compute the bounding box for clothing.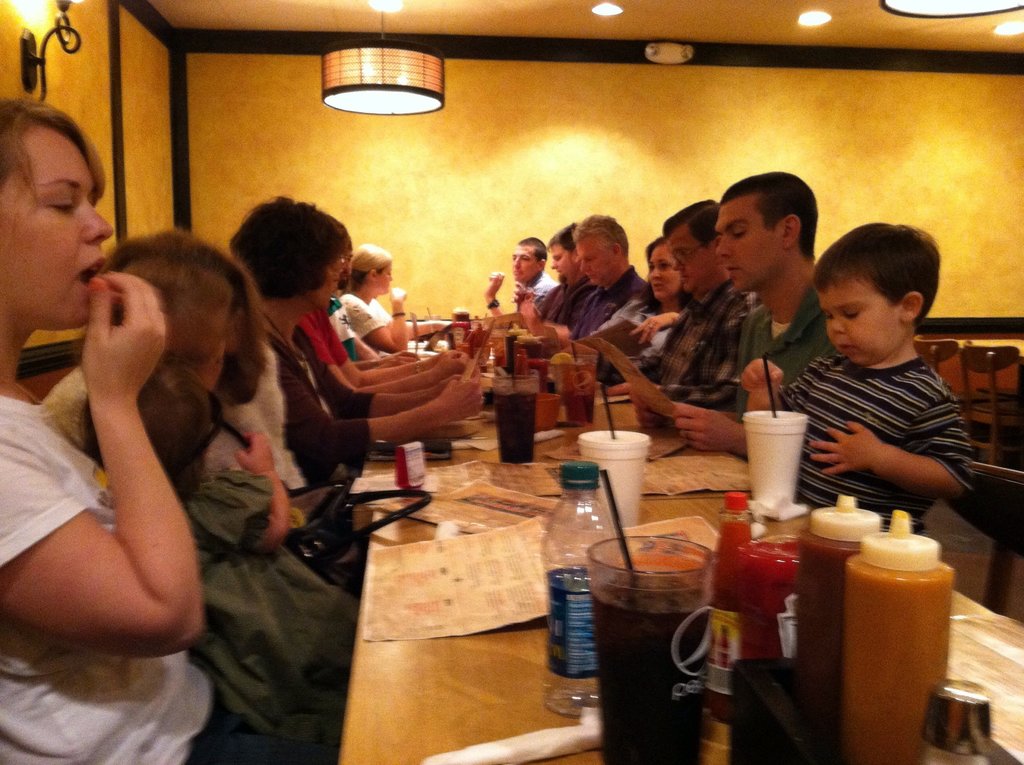
289,307,370,420.
